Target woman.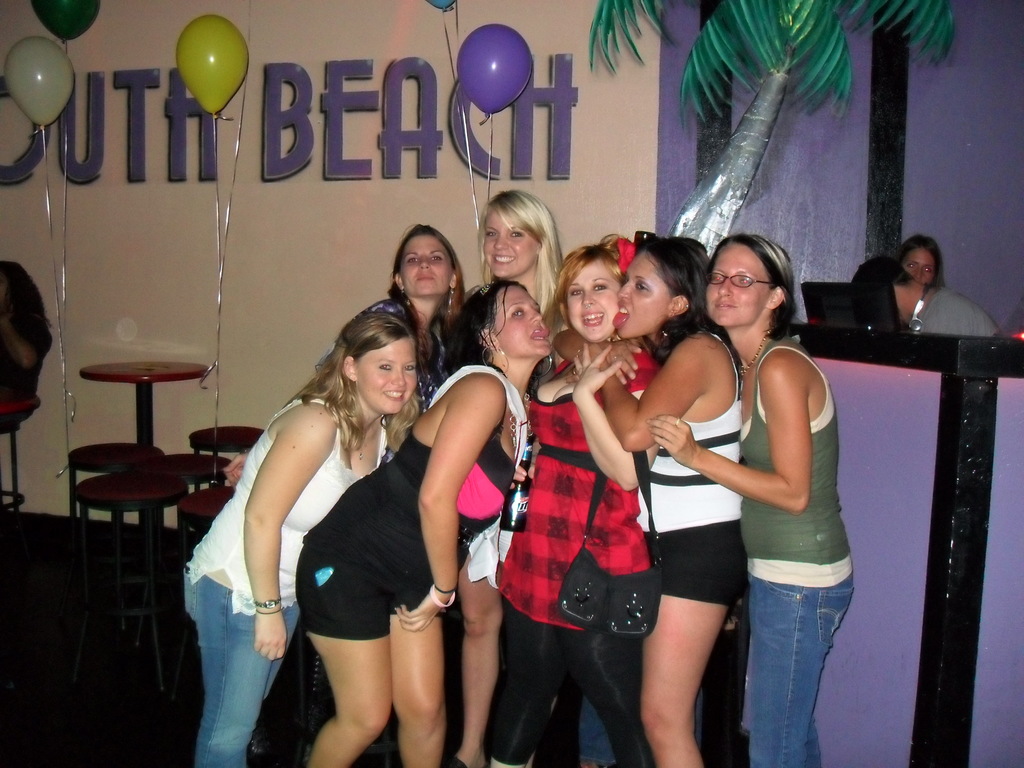
Target region: left=564, top=233, right=744, bottom=767.
